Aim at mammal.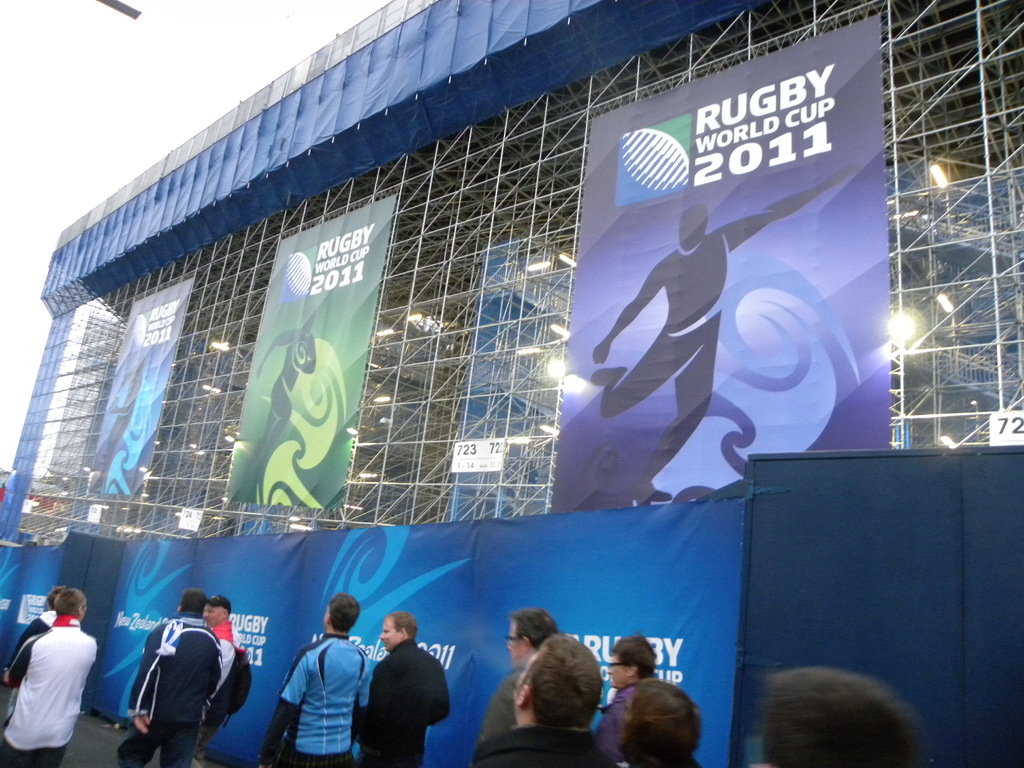
Aimed at l=8, t=598, r=86, b=761.
